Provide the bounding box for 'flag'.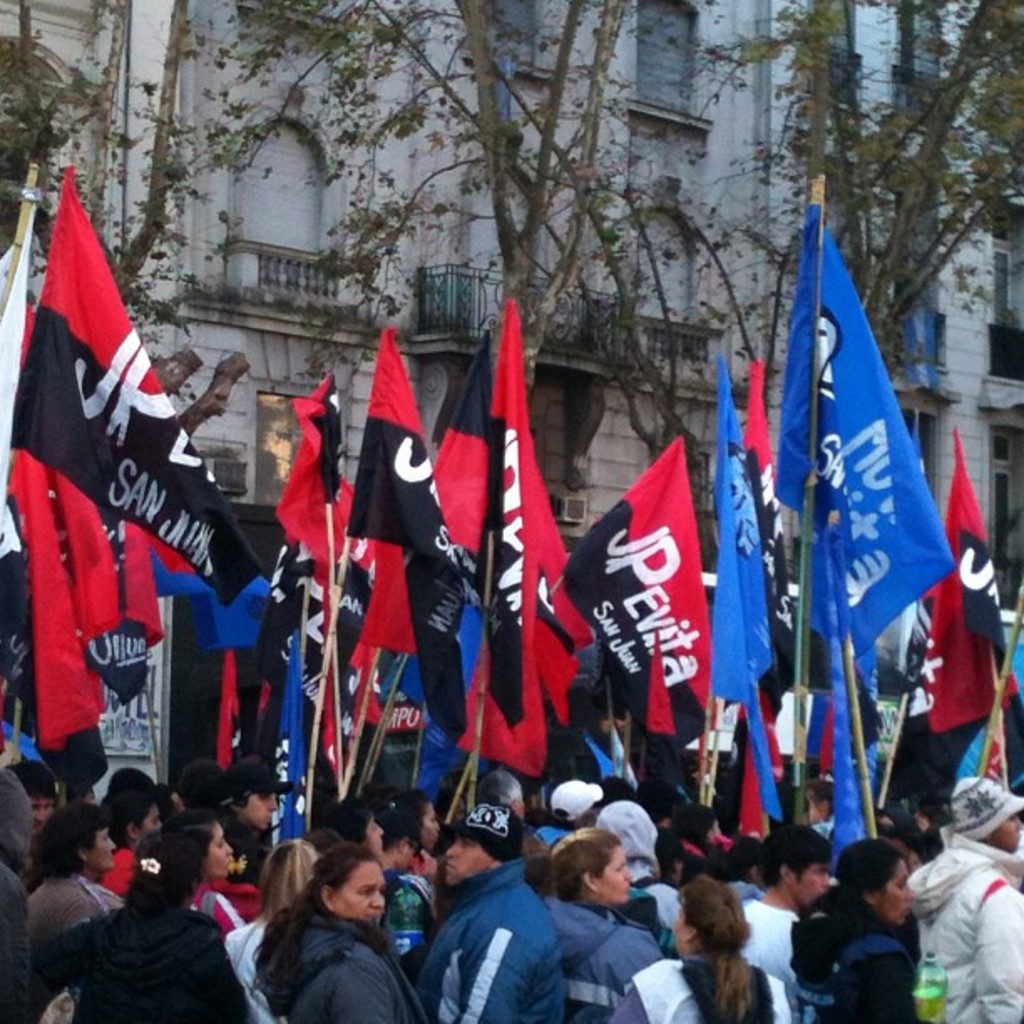
[413,335,500,599].
